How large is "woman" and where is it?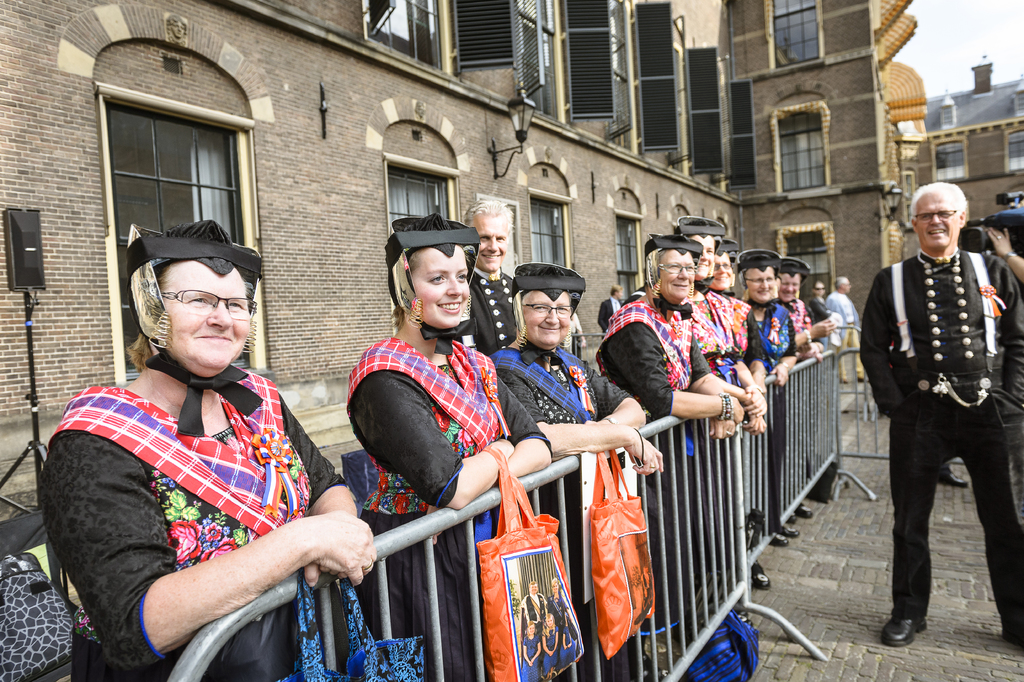
Bounding box: x1=725, y1=250, x2=799, y2=554.
